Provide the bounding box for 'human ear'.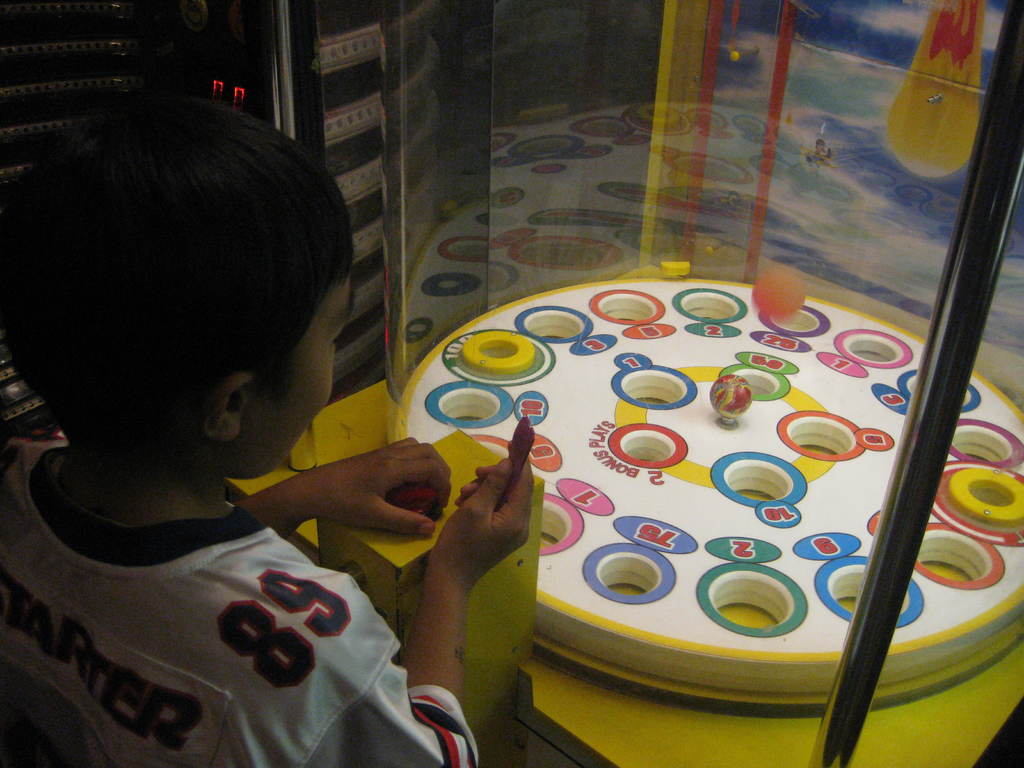
select_region(197, 373, 254, 440).
